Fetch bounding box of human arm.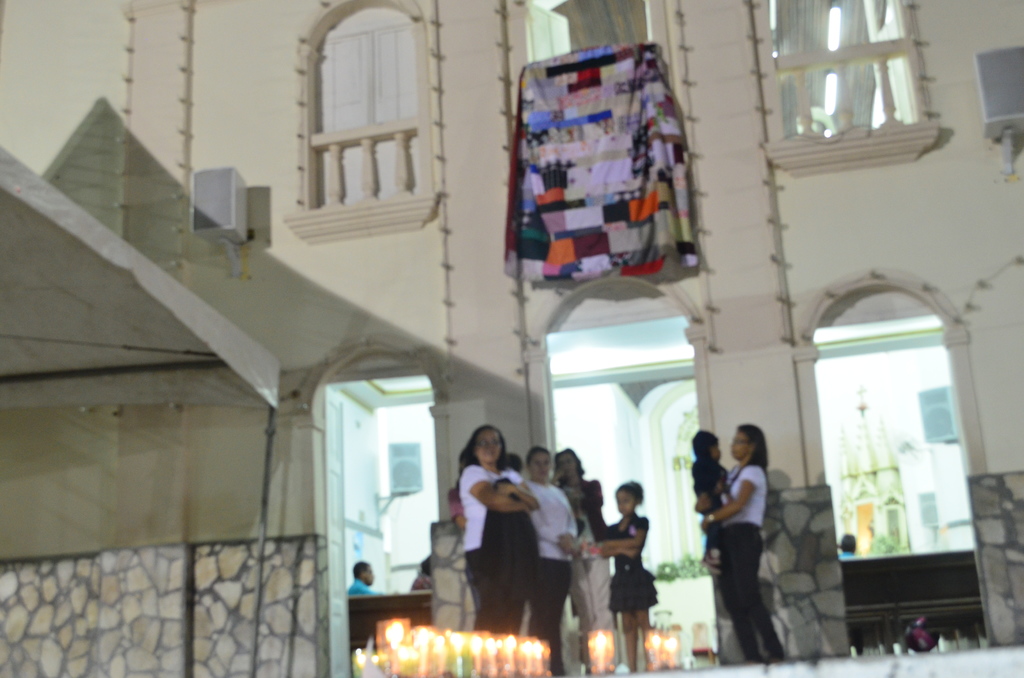
Bbox: select_region(492, 470, 532, 507).
